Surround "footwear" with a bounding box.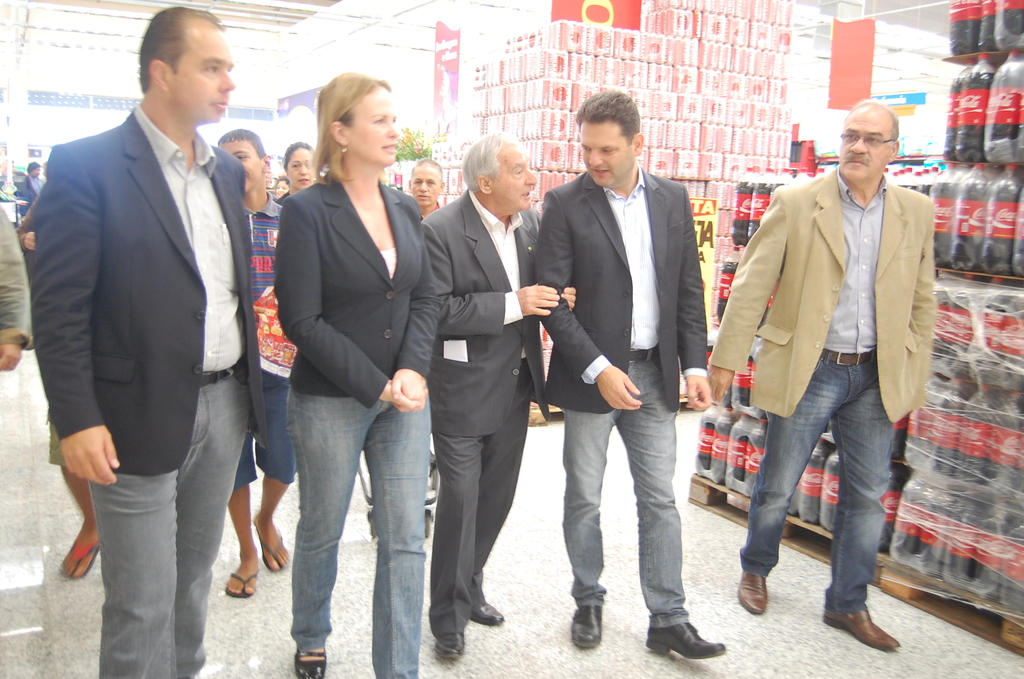
rect(430, 629, 467, 665).
